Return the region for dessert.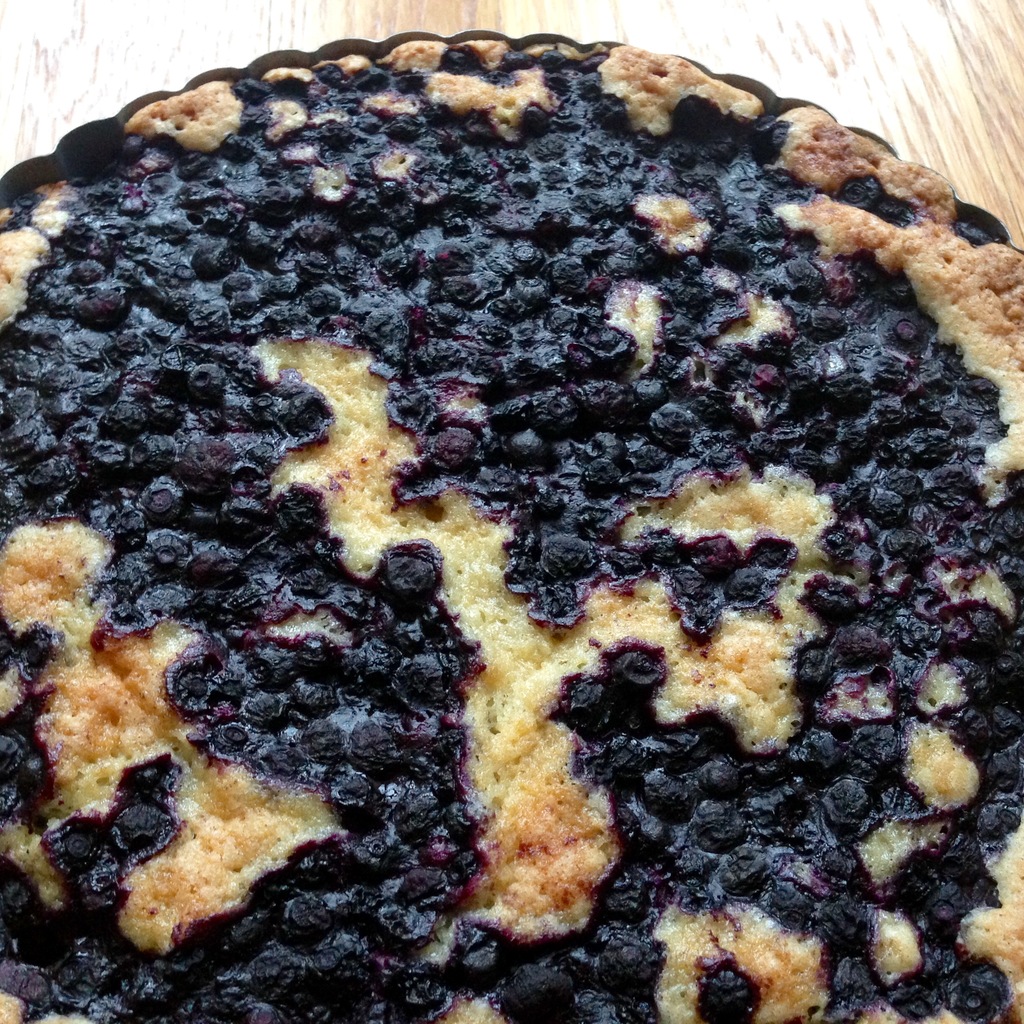
(31,0,1012,972).
